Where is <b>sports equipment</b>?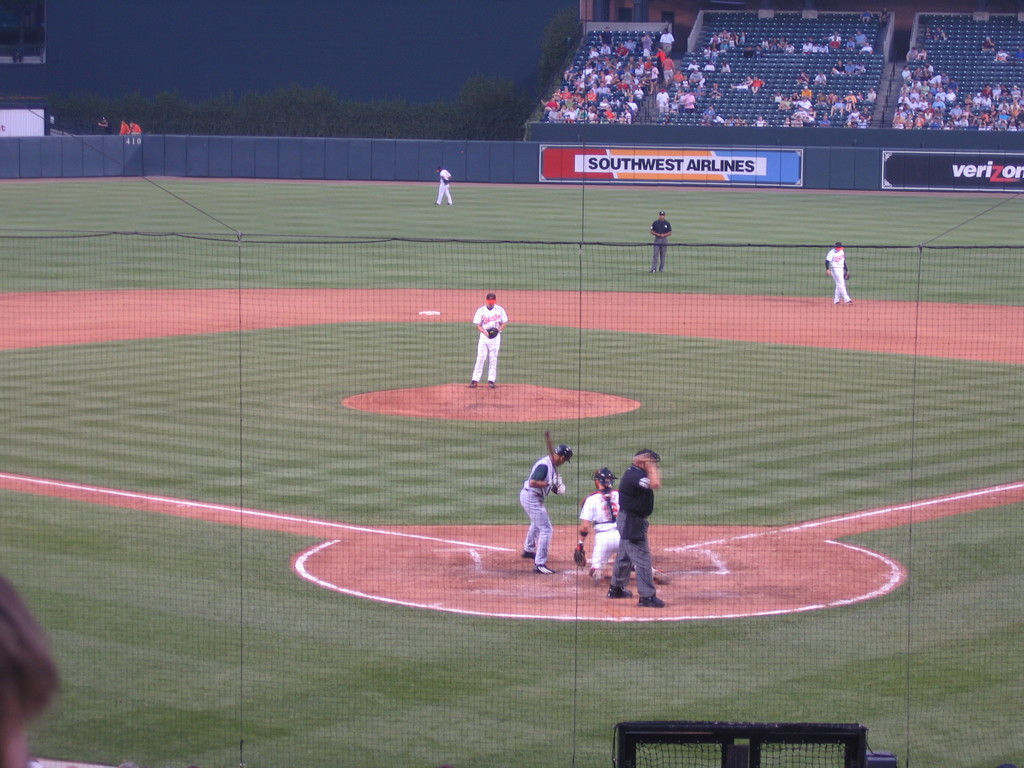
l=488, t=328, r=499, b=341.
